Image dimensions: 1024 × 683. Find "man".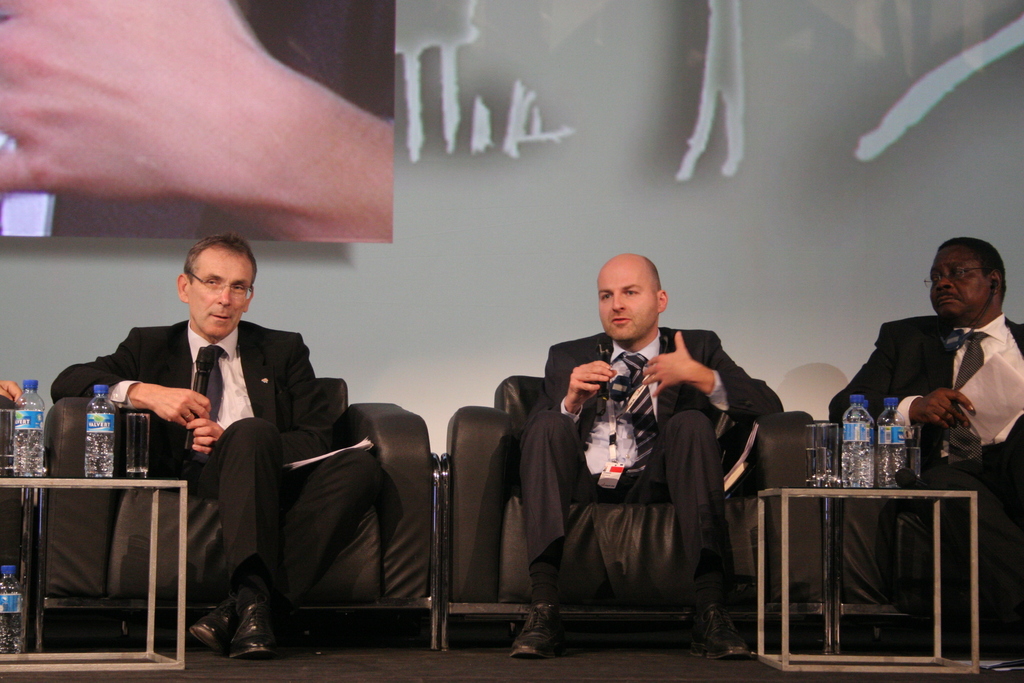
[48, 243, 371, 655].
